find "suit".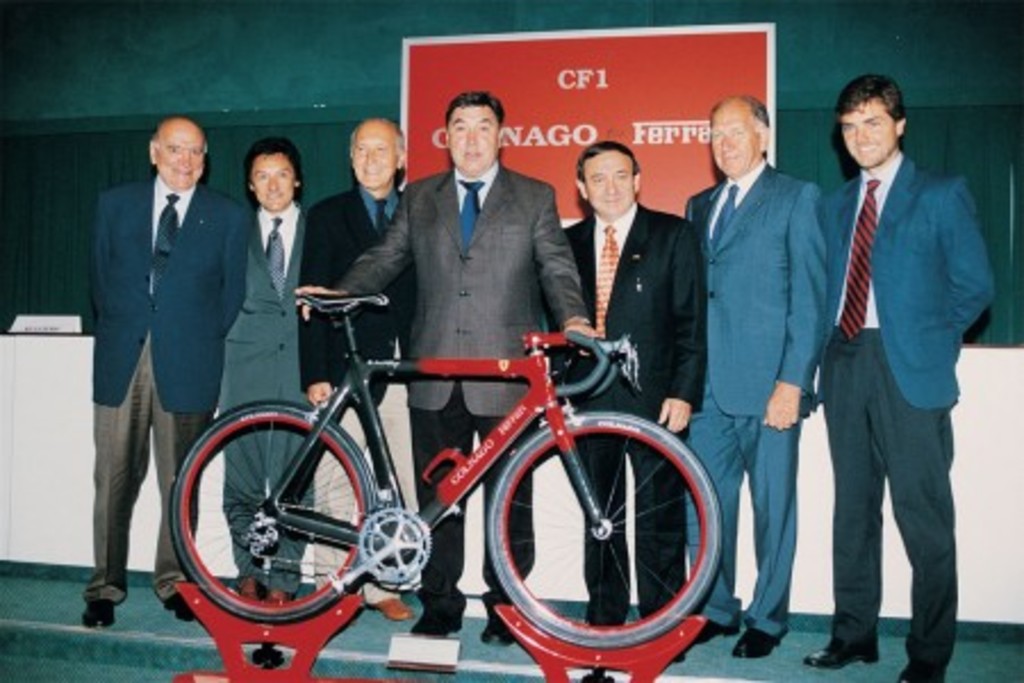
{"x1": 542, "y1": 205, "x2": 705, "y2": 628}.
